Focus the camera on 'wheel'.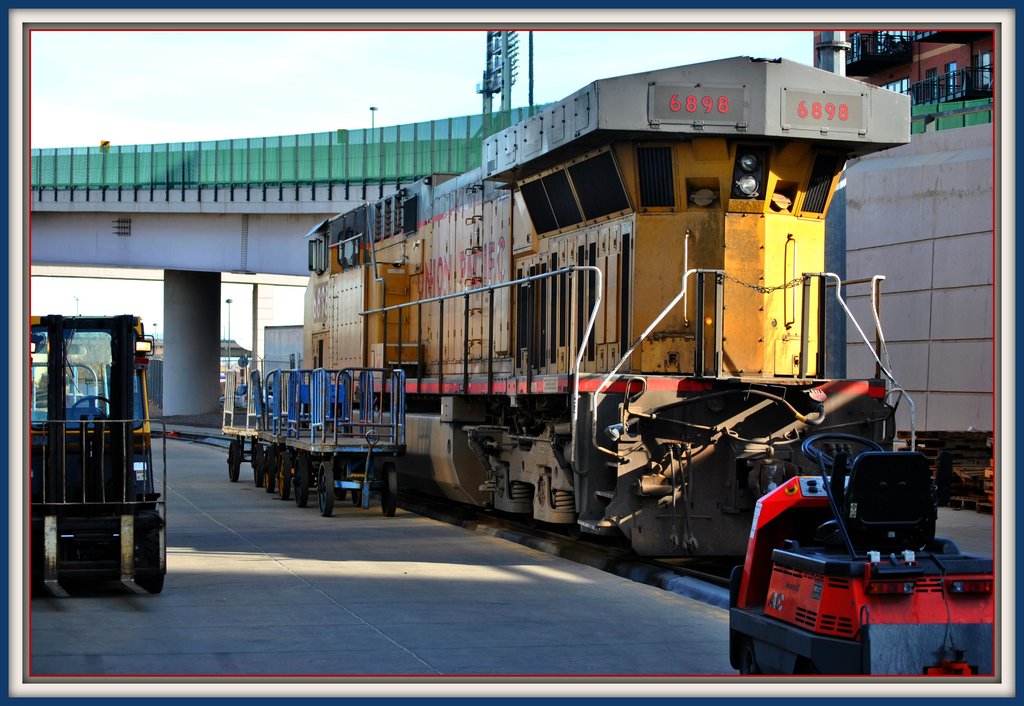
Focus region: {"x1": 353, "y1": 465, "x2": 366, "y2": 508}.
